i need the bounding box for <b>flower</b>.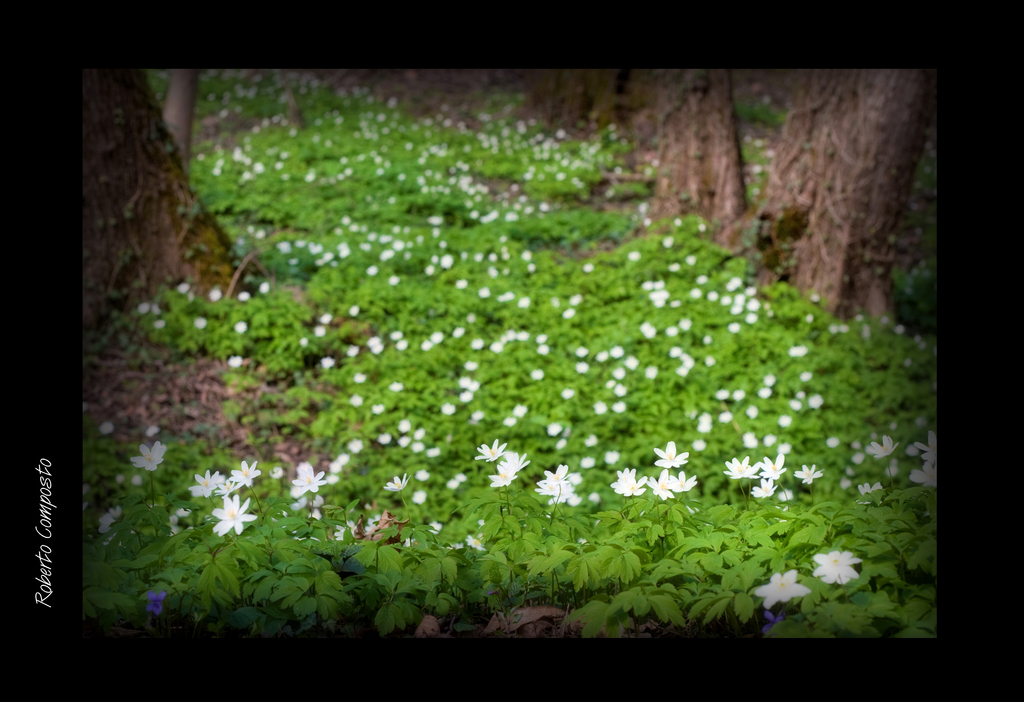
Here it is: <bbox>433, 518, 443, 532</bbox>.
